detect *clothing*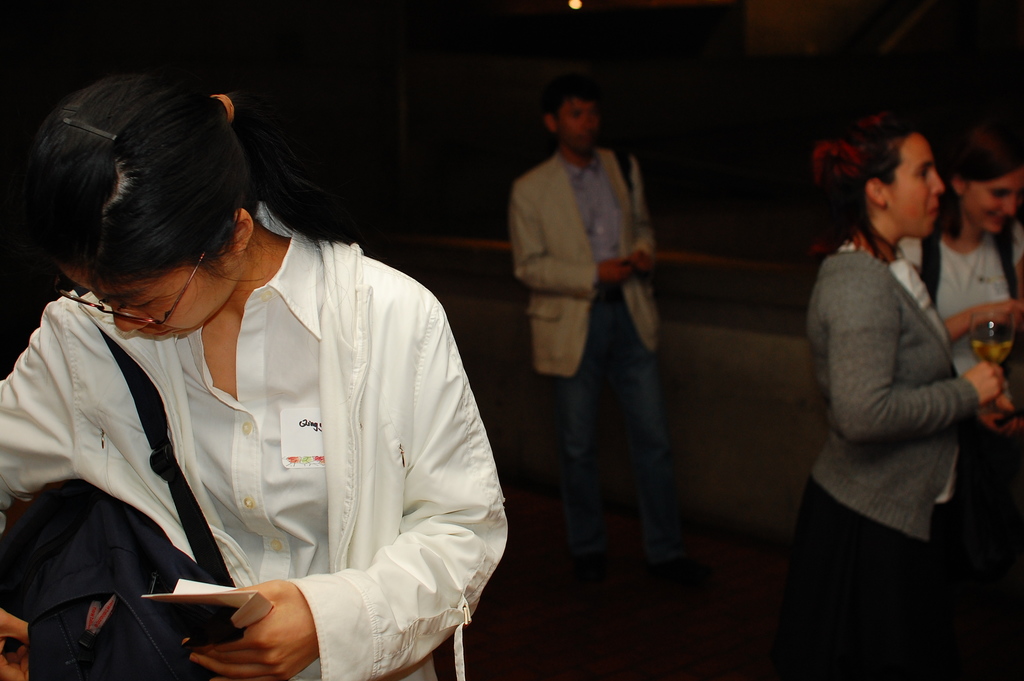
[25,218,510,666]
